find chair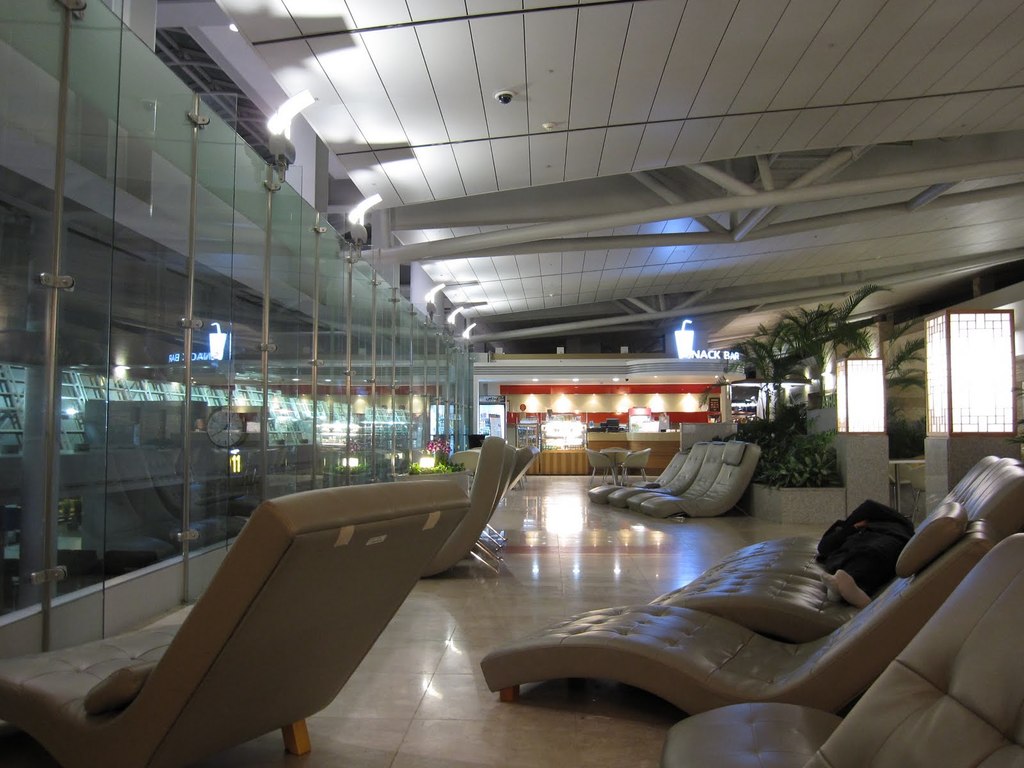
box(652, 452, 1023, 646)
